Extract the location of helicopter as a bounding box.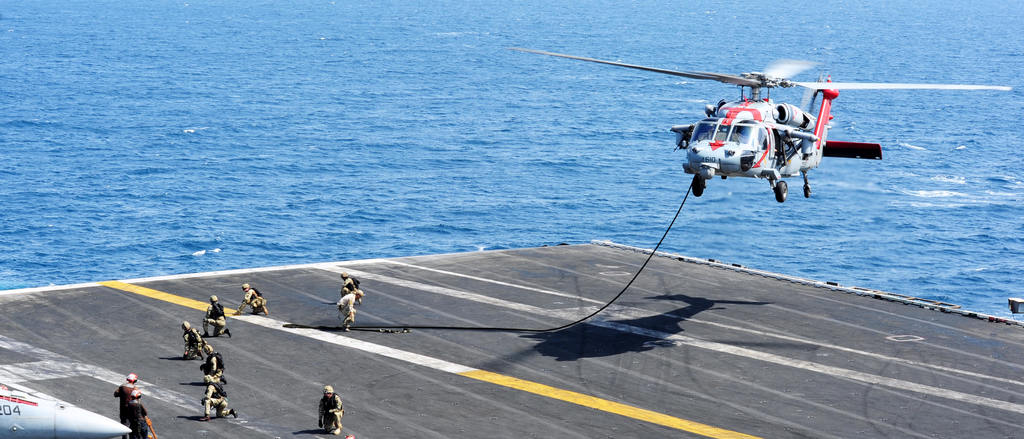
BBox(497, 42, 1010, 209).
